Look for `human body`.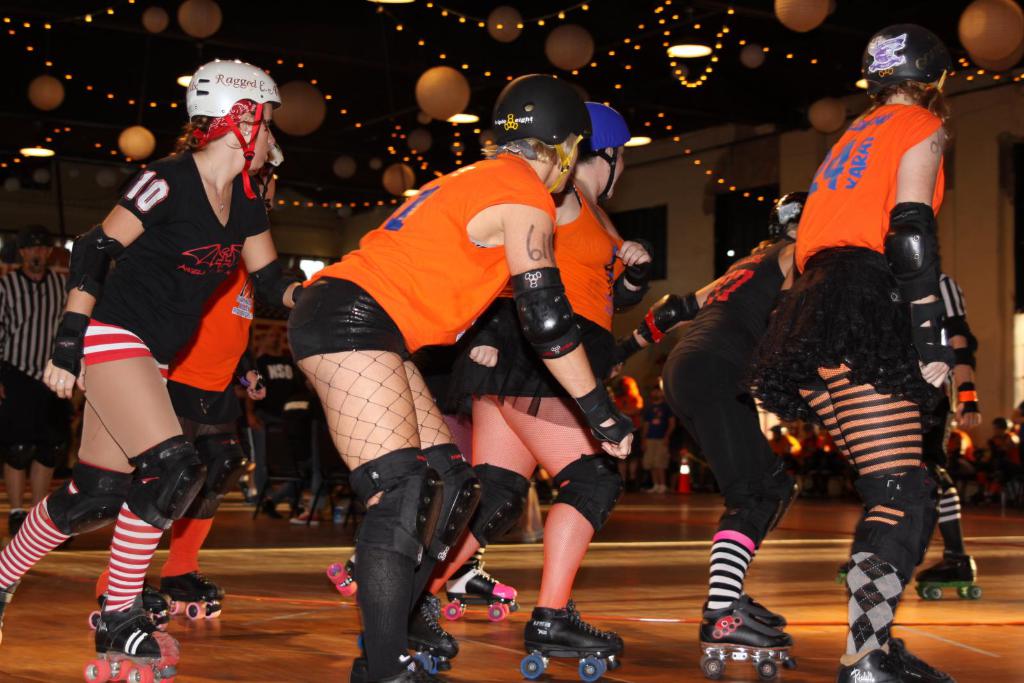
Found: (x1=285, y1=143, x2=642, y2=682).
